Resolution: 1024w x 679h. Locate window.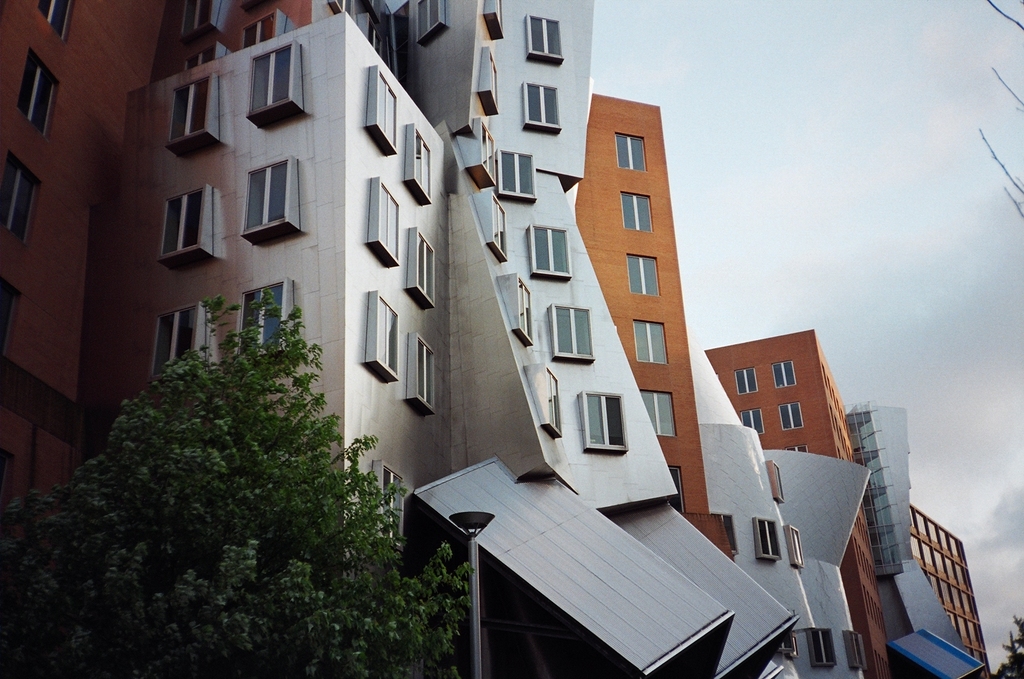
region(773, 361, 797, 390).
